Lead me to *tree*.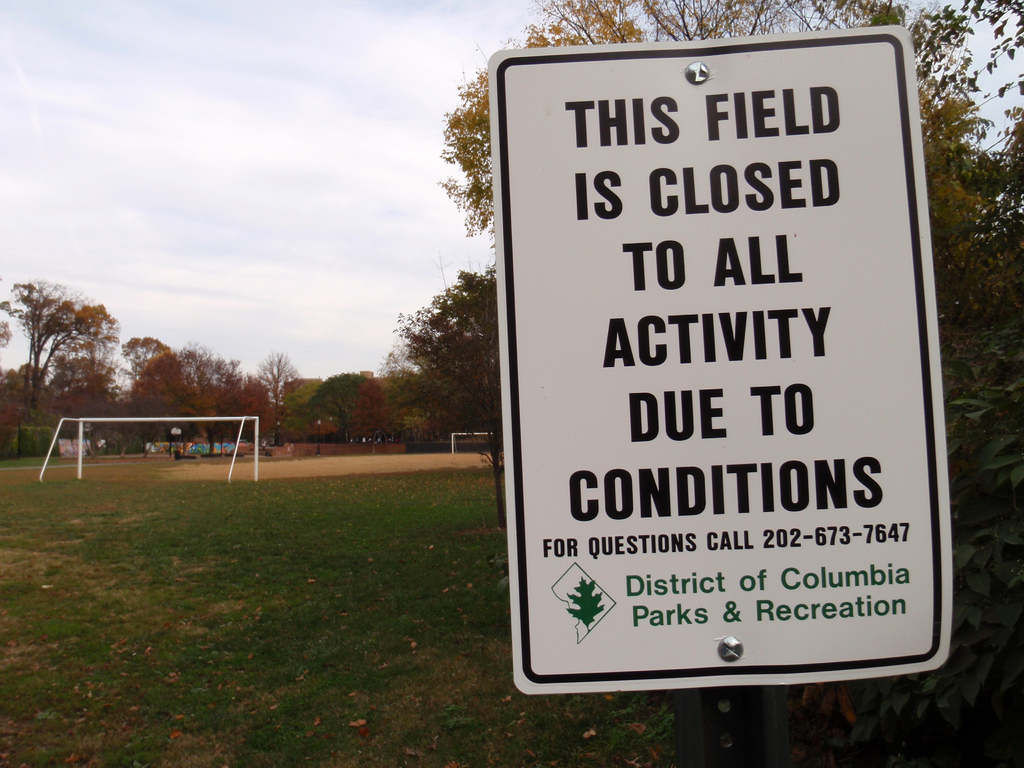
Lead to [123,340,276,451].
